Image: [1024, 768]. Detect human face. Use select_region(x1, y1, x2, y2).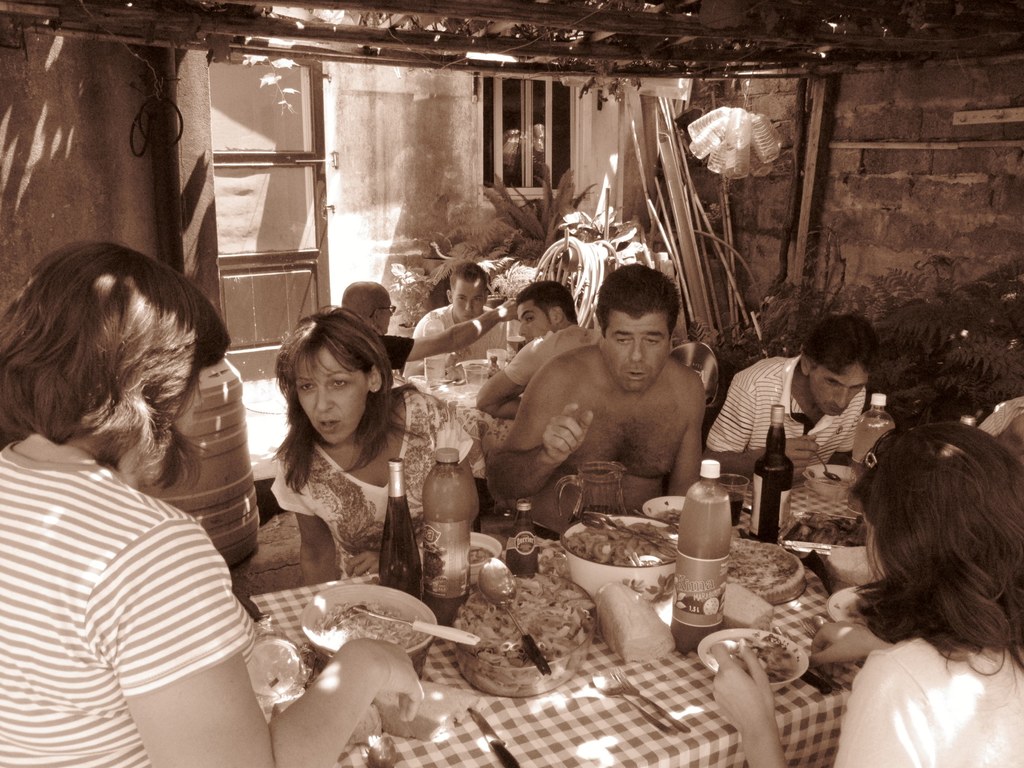
select_region(382, 298, 388, 336).
